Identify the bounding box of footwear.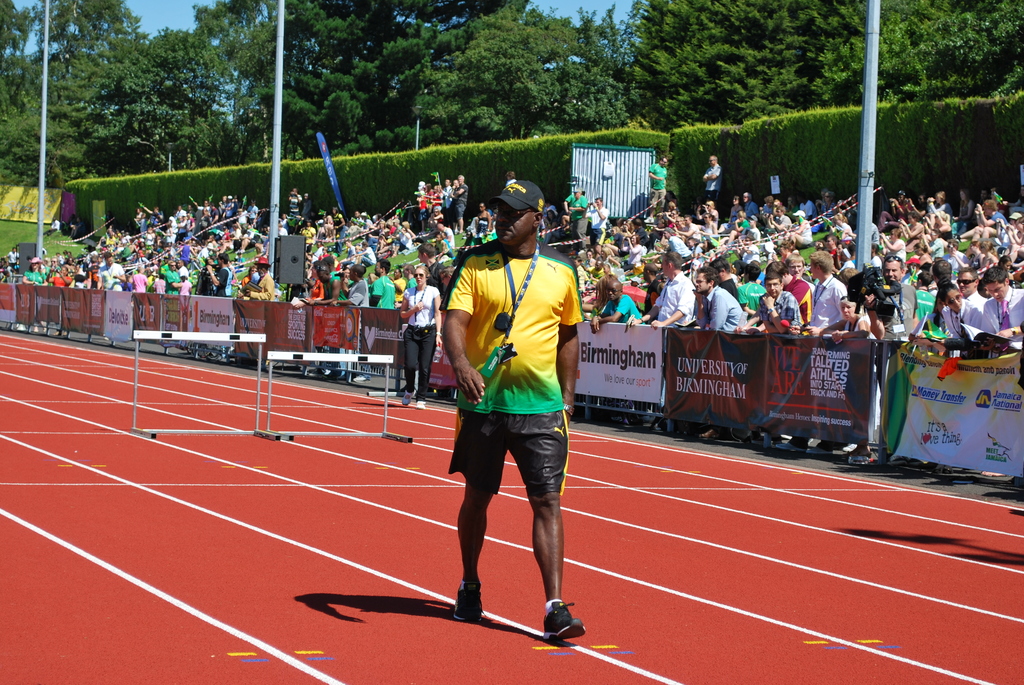
(x1=400, y1=390, x2=413, y2=405).
